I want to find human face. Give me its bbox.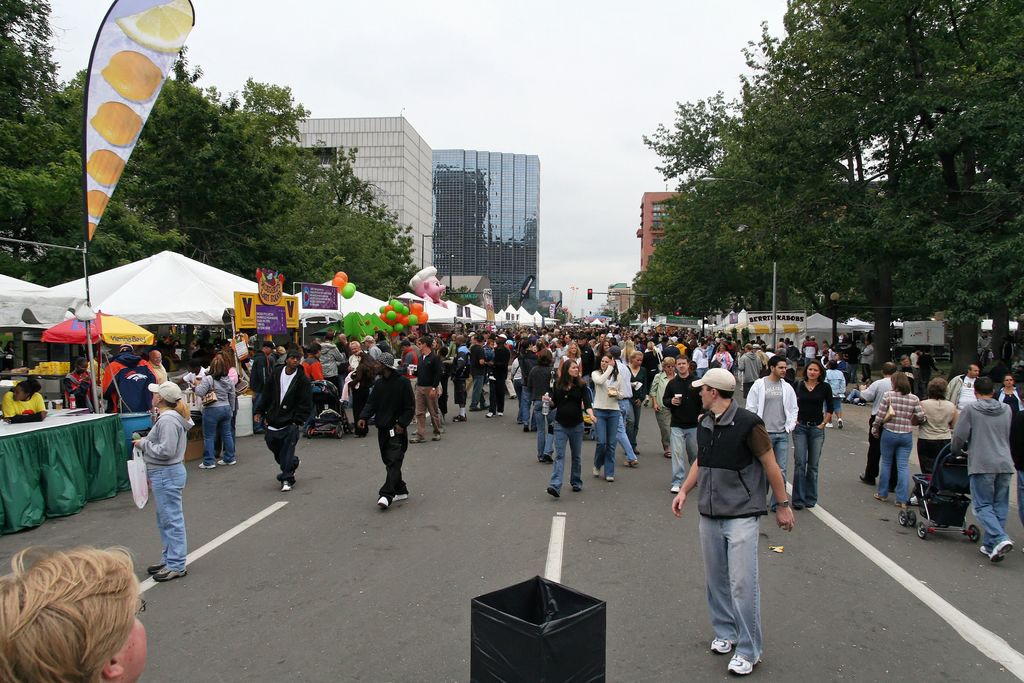
crop(973, 365, 979, 377).
